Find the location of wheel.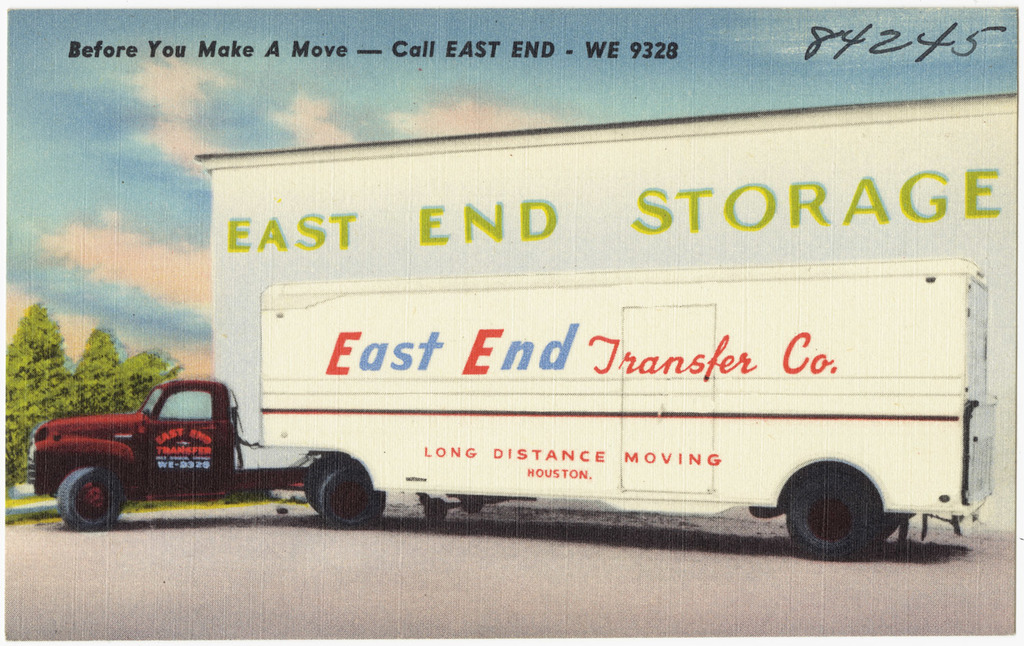
Location: 53:460:131:533.
